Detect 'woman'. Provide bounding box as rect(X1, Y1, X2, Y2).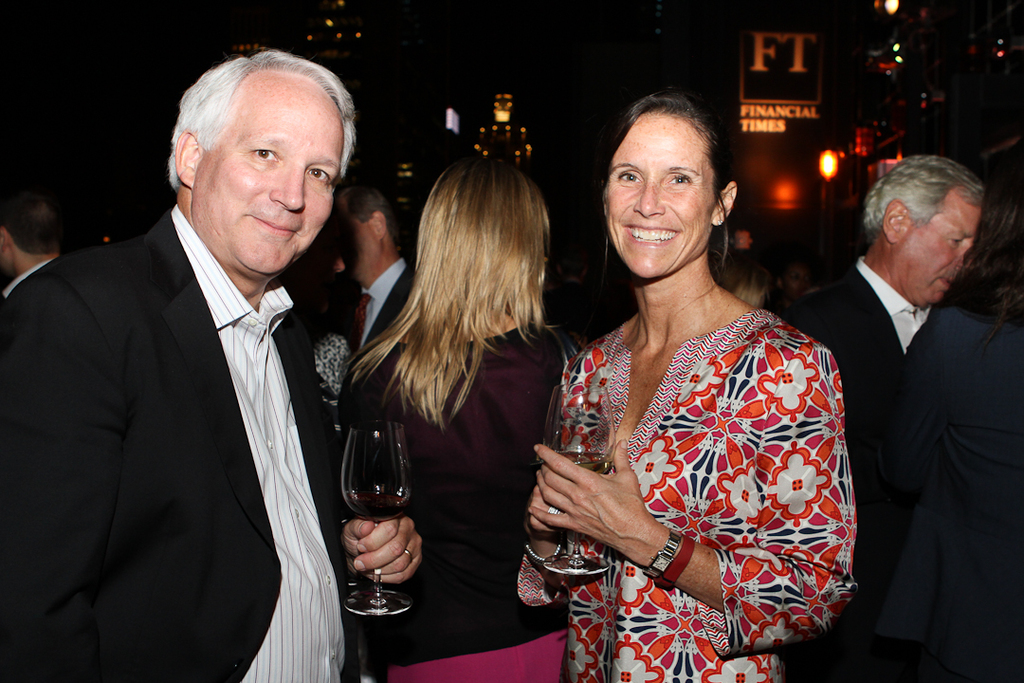
rect(350, 155, 602, 682).
